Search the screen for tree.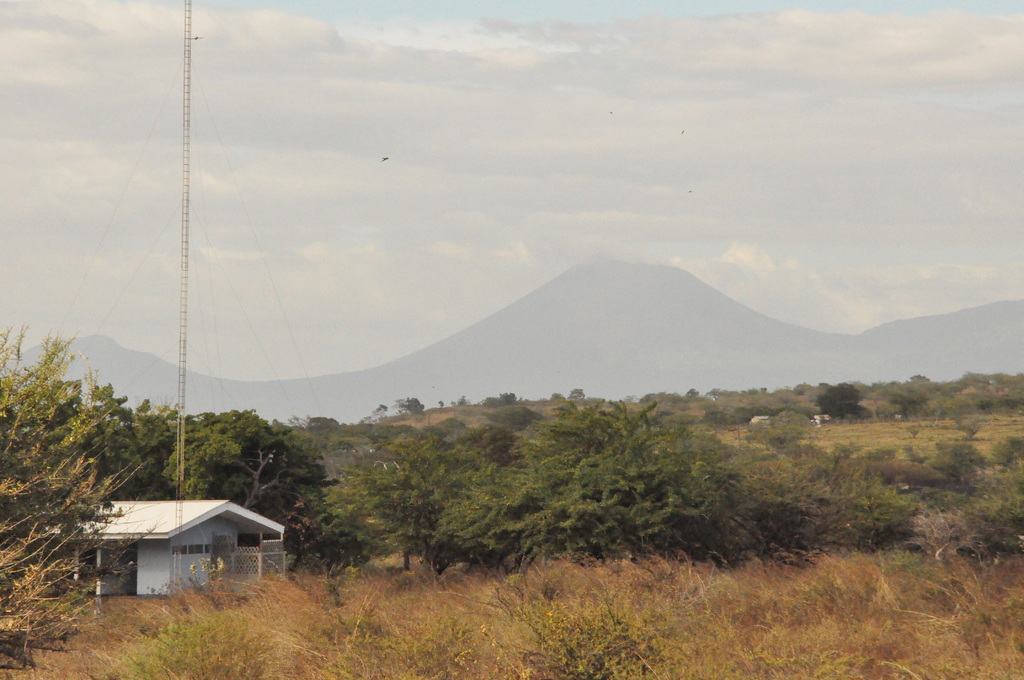
Found at locate(568, 387, 583, 399).
